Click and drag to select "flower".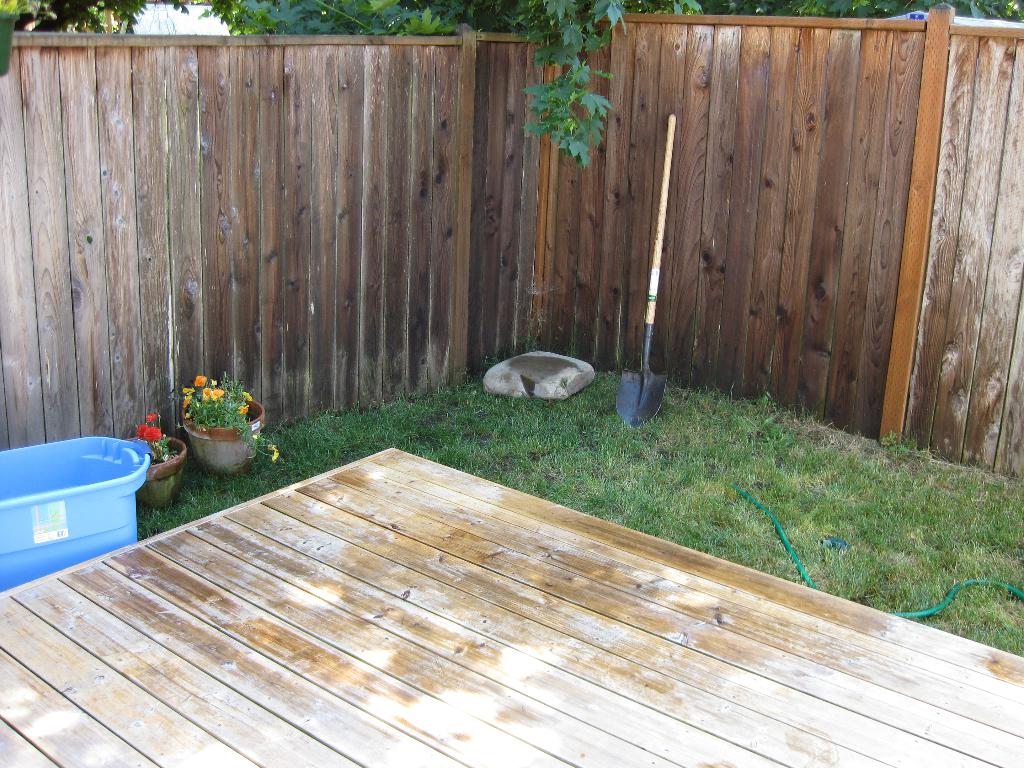
Selection: pyautogui.locateOnScreen(146, 412, 154, 425).
